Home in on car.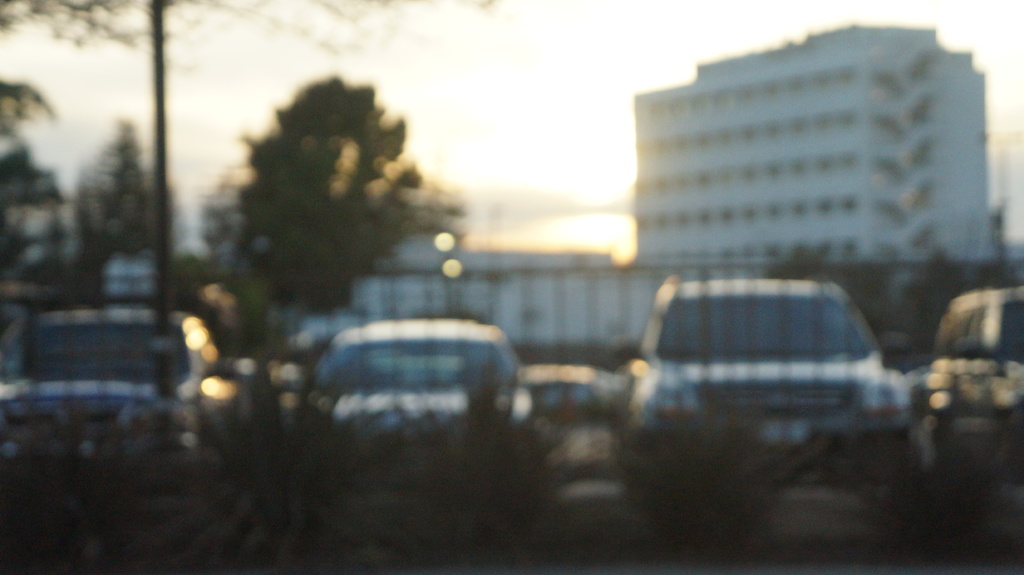
Homed in at x1=309 y1=315 x2=532 y2=436.
